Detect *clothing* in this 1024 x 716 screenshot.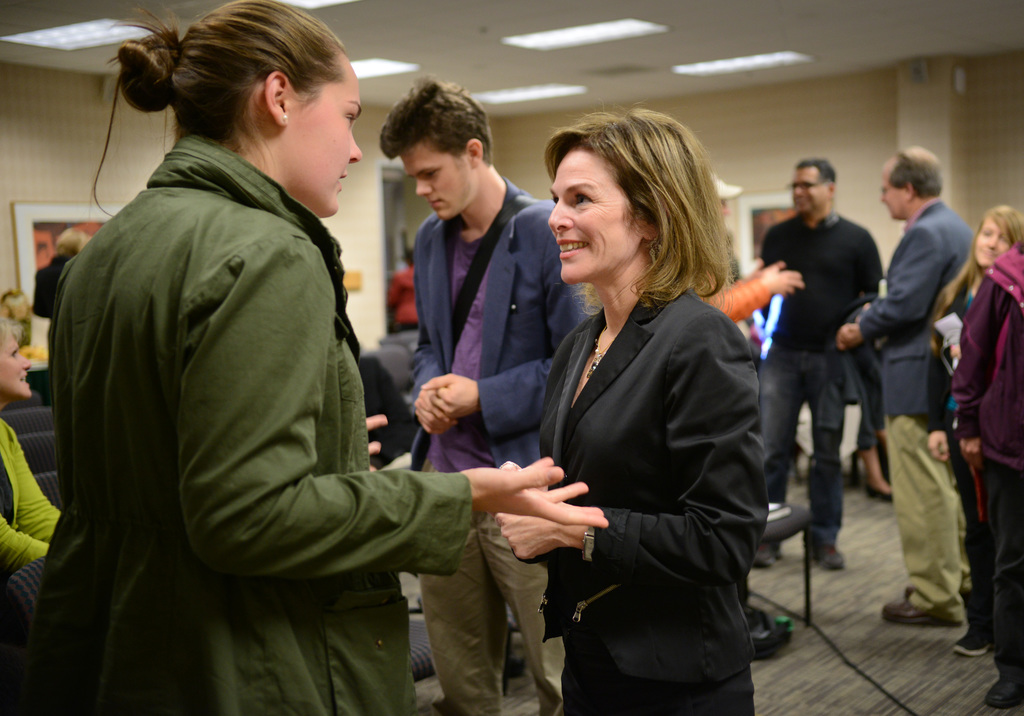
Detection: l=399, t=183, r=577, b=706.
